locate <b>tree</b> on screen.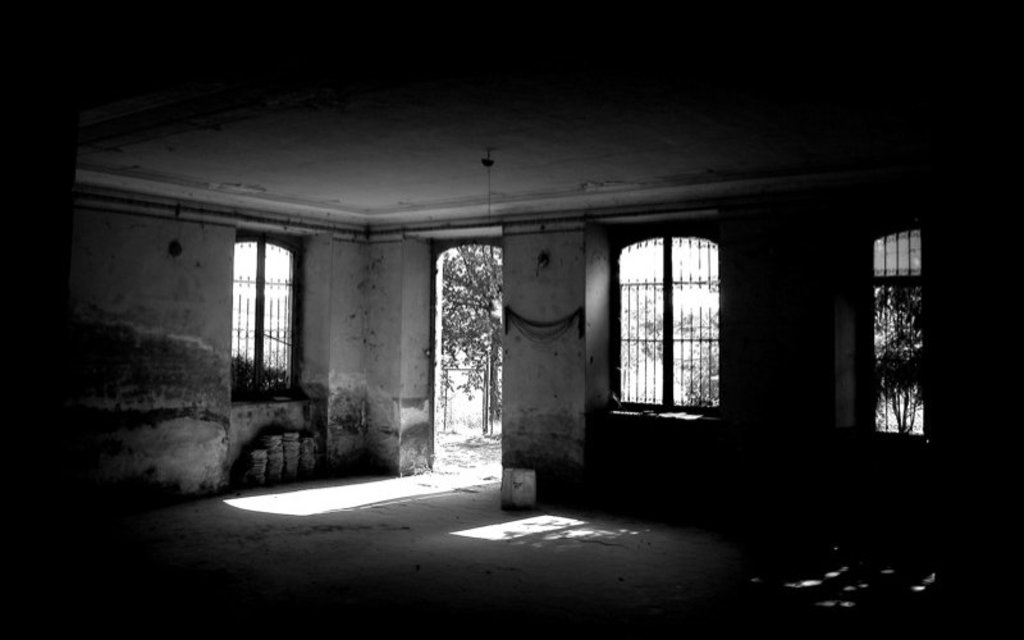
On screen at select_region(442, 244, 504, 424).
